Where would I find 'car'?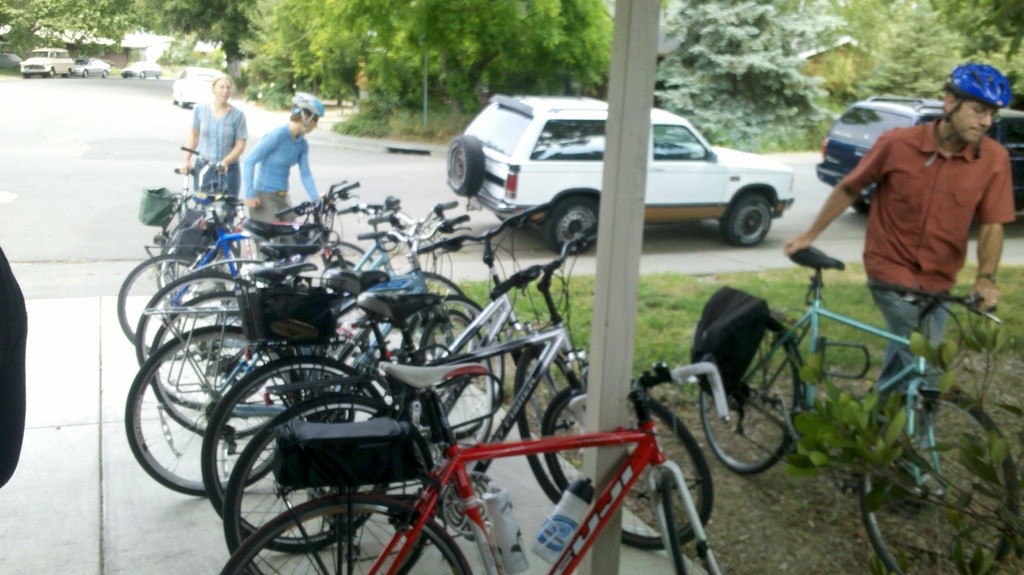
At l=71, t=55, r=109, b=74.
